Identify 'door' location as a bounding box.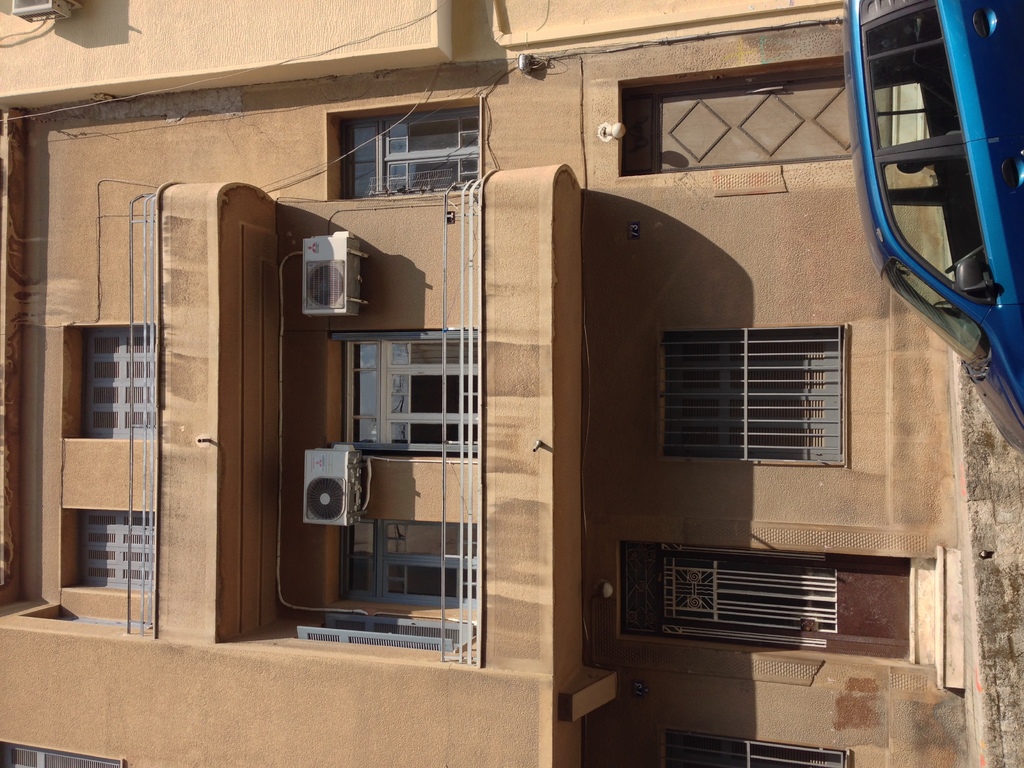
{"left": 653, "top": 67, "right": 852, "bottom": 169}.
